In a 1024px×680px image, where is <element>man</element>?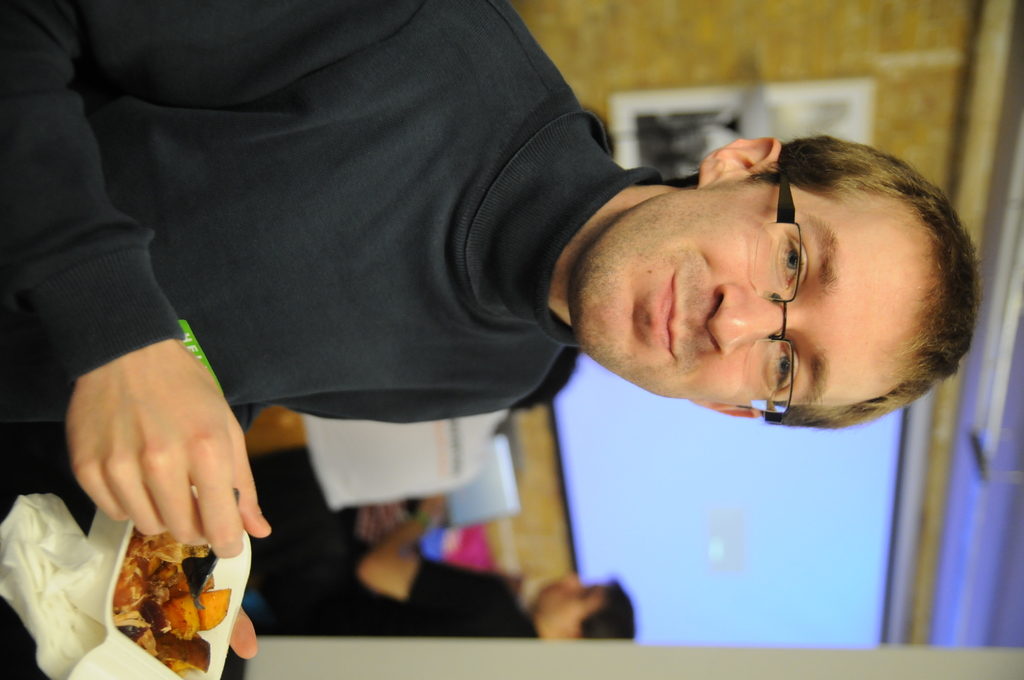
{"left": 243, "top": 457, "right": 639, "bottom": 639}.
